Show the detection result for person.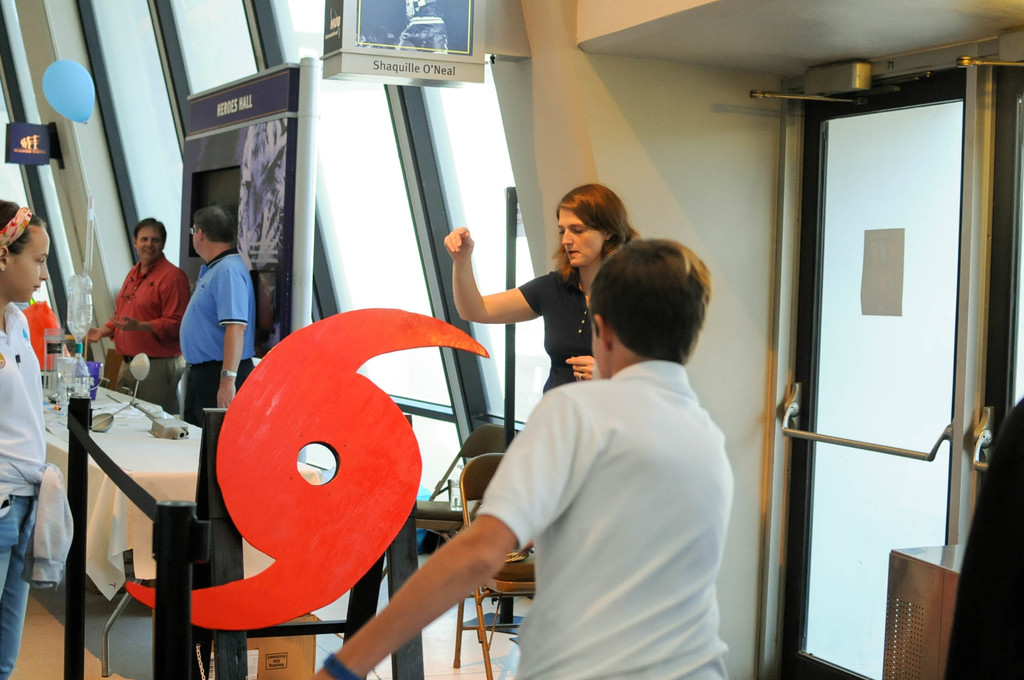
box(442, 177, 643, 393).
